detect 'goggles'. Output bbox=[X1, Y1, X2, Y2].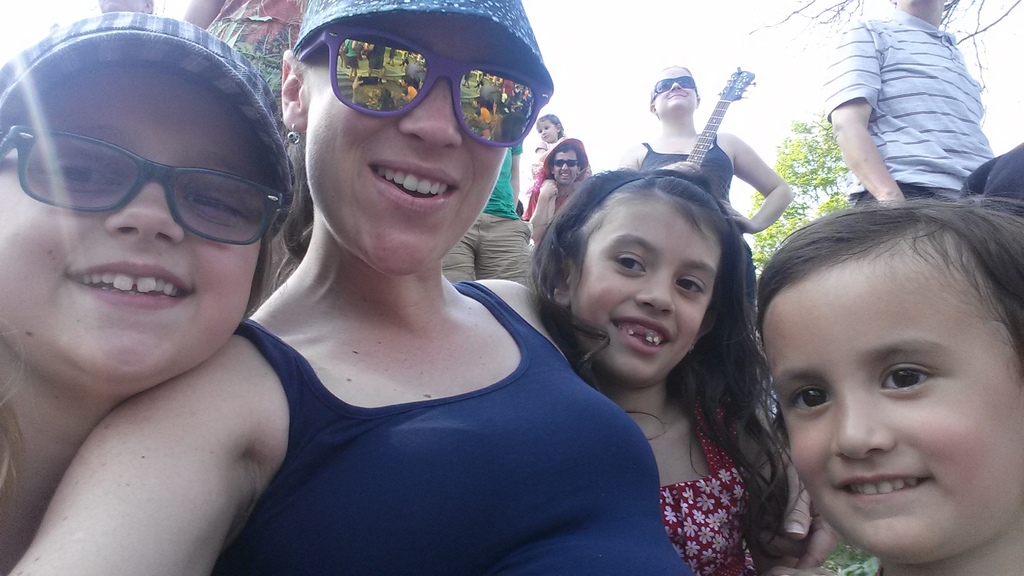
bbox=[648, 74, 700, 97].
